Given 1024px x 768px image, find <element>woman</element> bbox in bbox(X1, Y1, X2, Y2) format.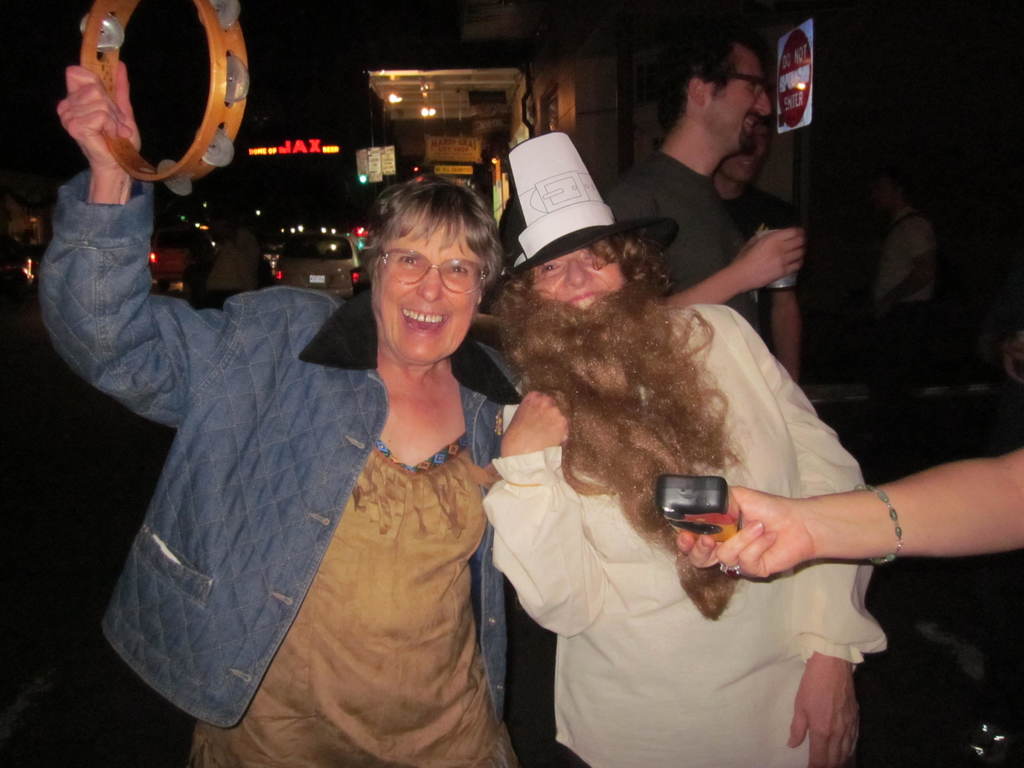
bbox(477, 138, 888, 767).
